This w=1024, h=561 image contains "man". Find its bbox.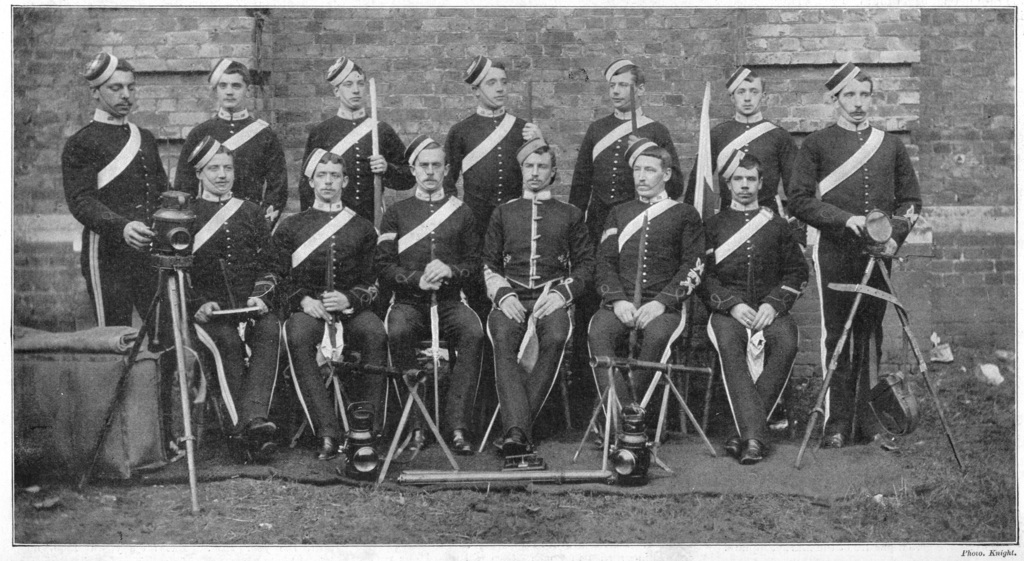
crop(587, 136, 707, 451).
